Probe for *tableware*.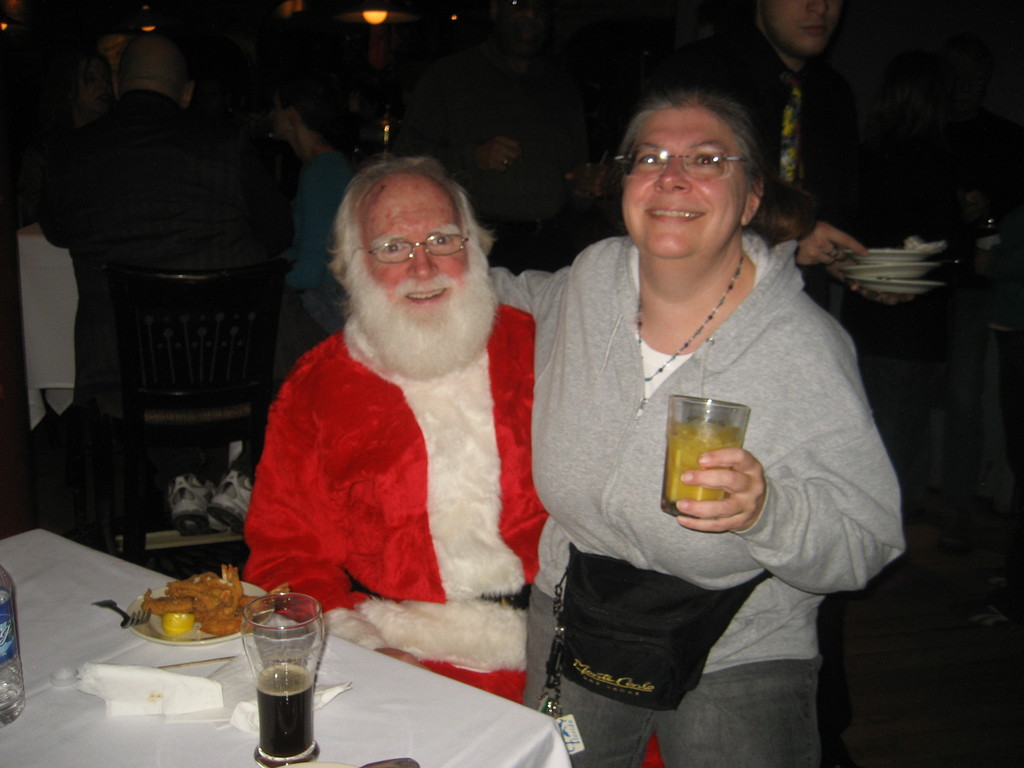
Probe result: bbox=(237, 590, 329, 764).
